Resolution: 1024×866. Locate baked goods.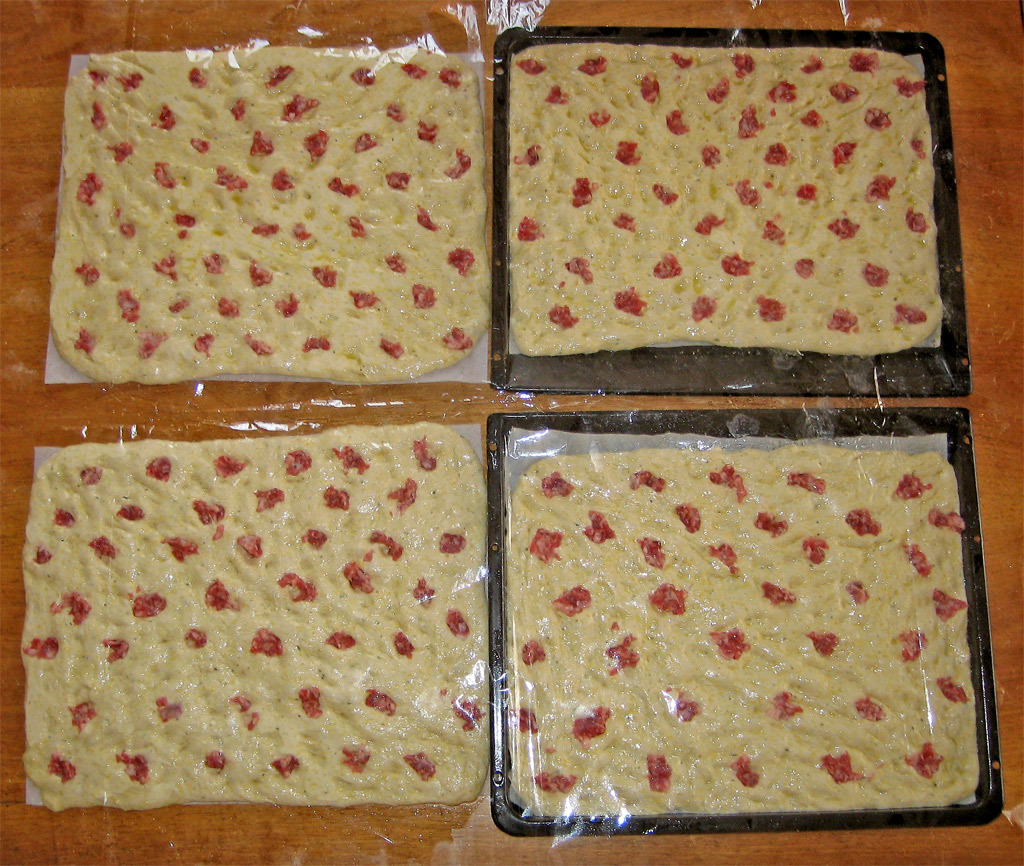
box(49, 53, 490, 389).
